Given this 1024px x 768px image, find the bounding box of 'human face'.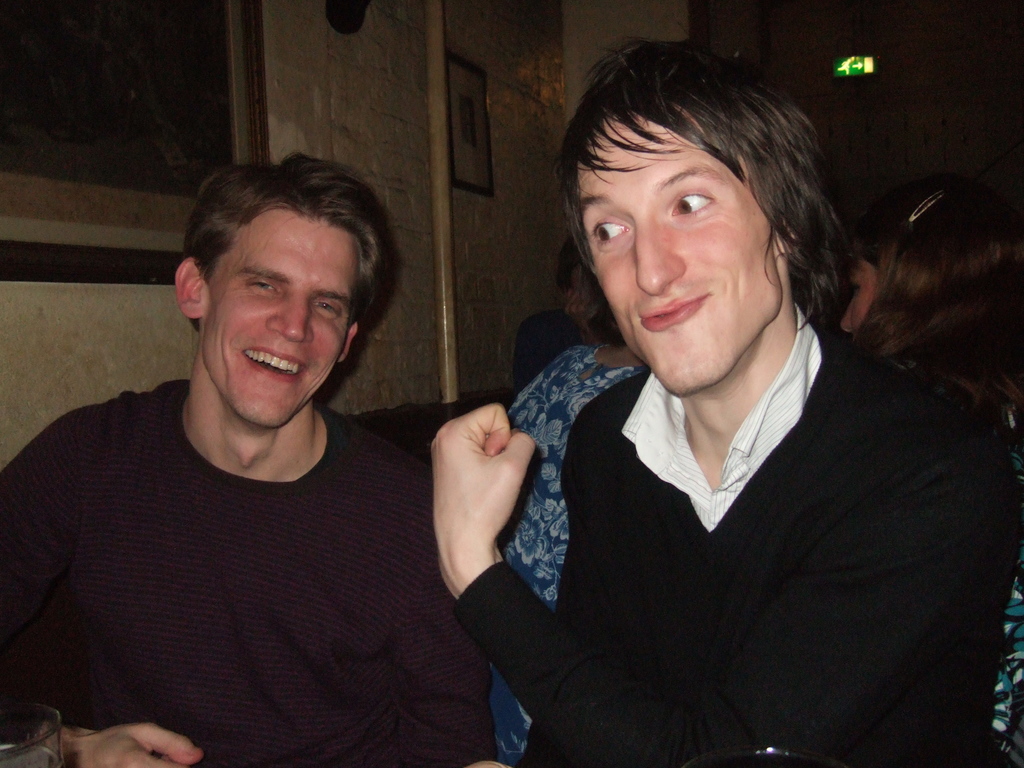
l=203, t=213, r=355, b=430.
